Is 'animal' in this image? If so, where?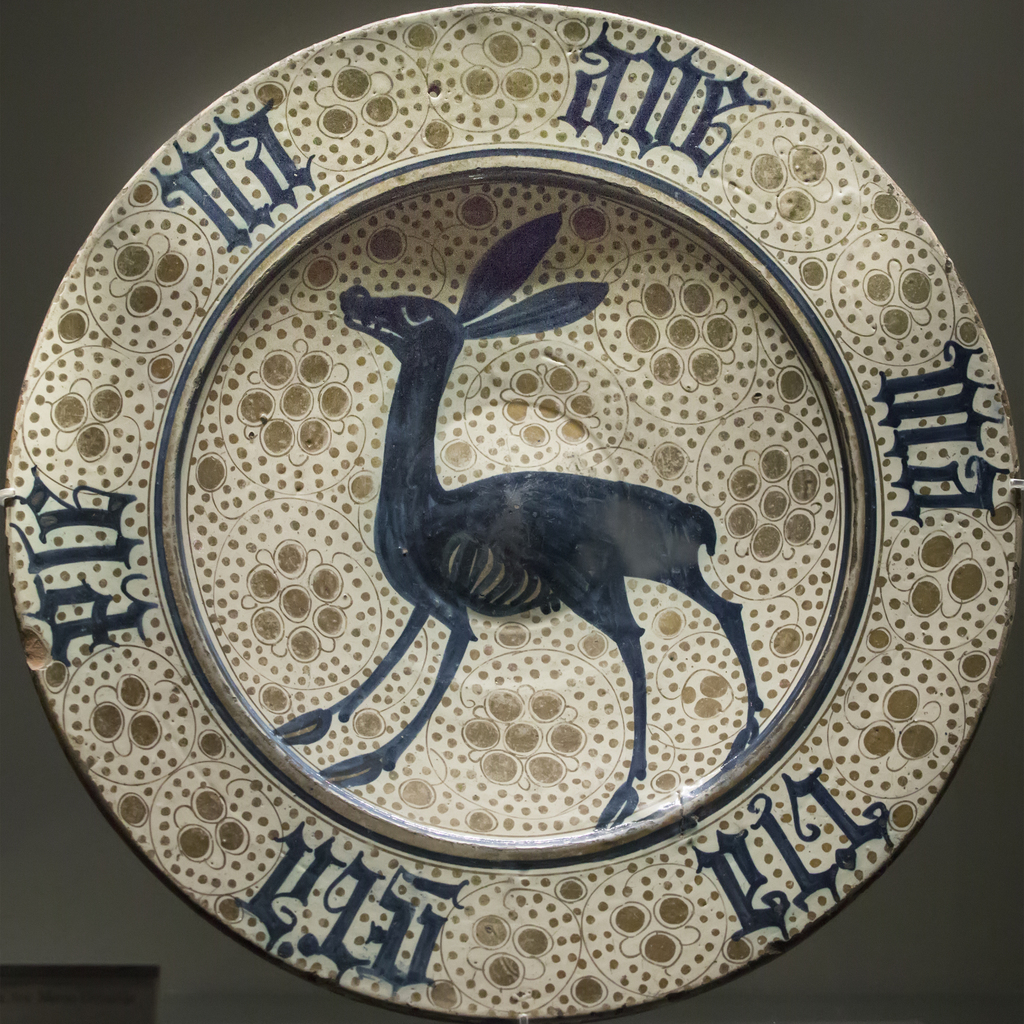
Yes, at [x1=273, y1=204, x2=770, y2=827].
